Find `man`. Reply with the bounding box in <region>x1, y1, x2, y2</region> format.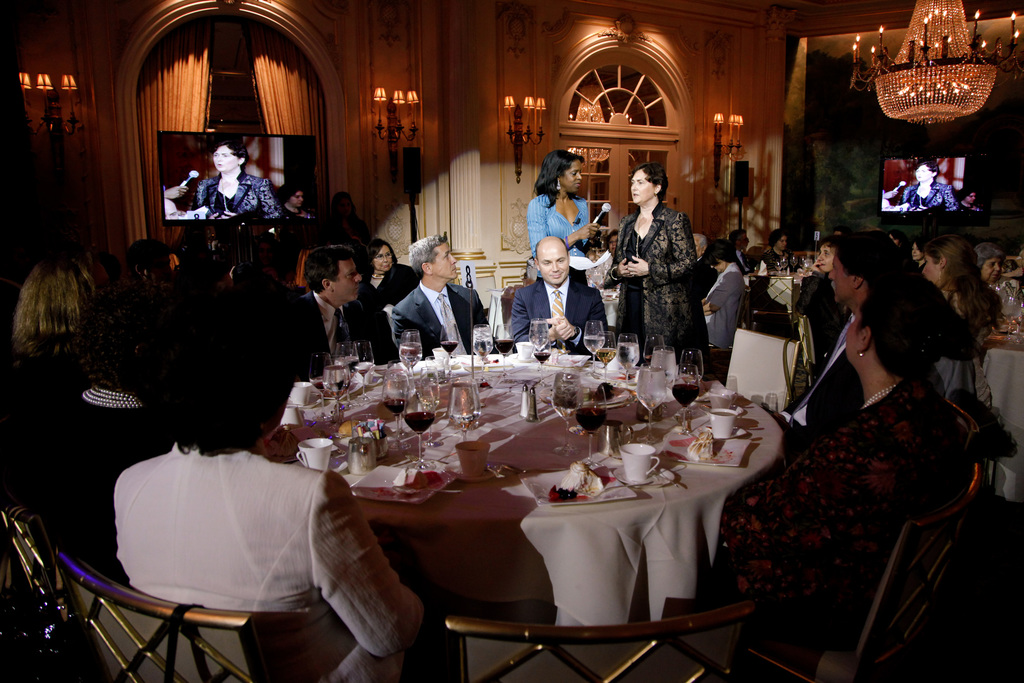
<region>390, 233, 501, 361</region>.
